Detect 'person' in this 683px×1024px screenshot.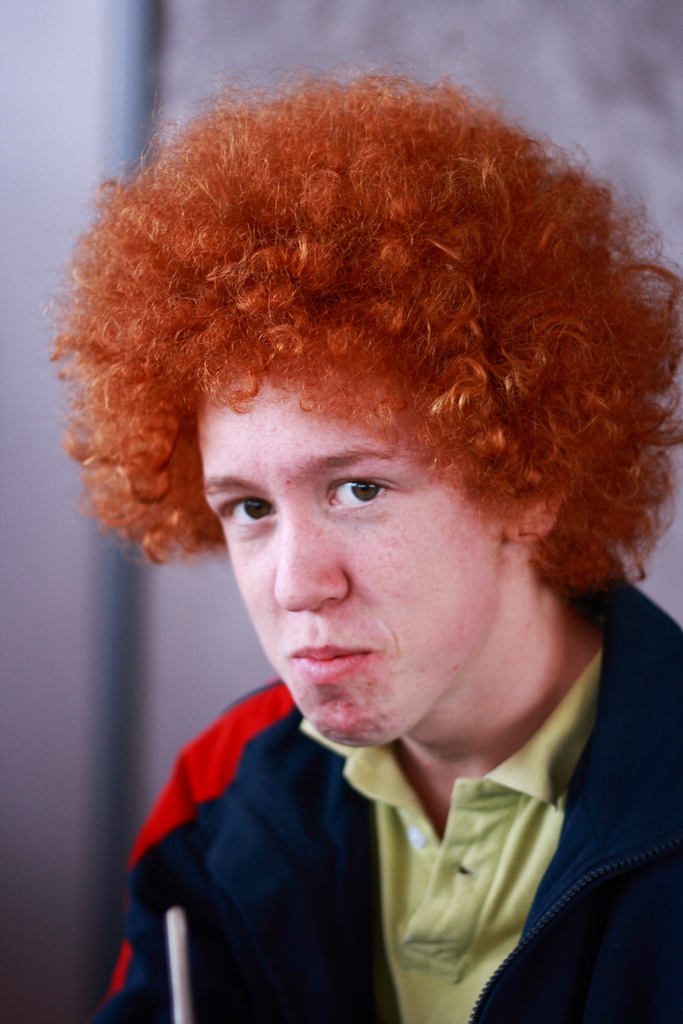
Detection: pyautogui.locateOnScreen(53, 79, 670, 1002).
